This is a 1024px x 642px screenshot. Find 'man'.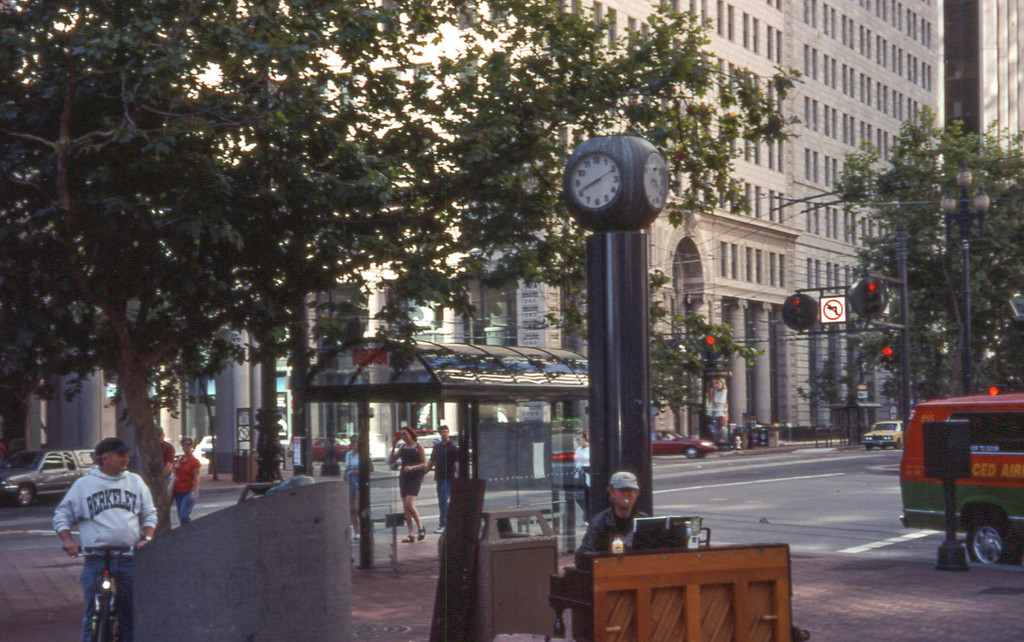
Bounding box: <box>573,473,650,566</box>.
